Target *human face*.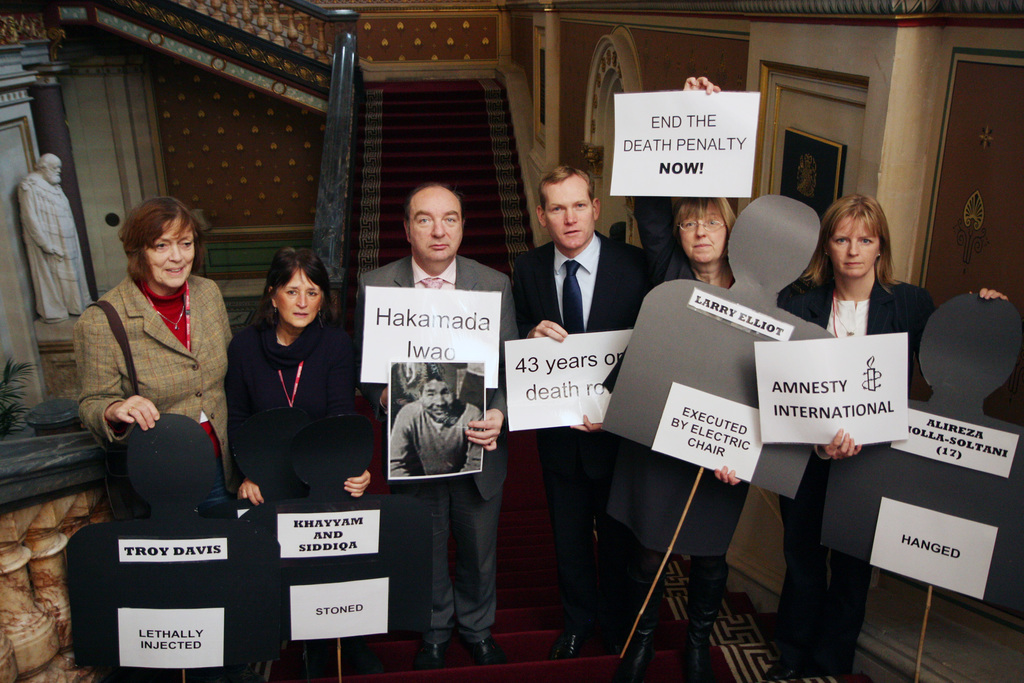
Target region: rect(829, 217, 877, 278).
